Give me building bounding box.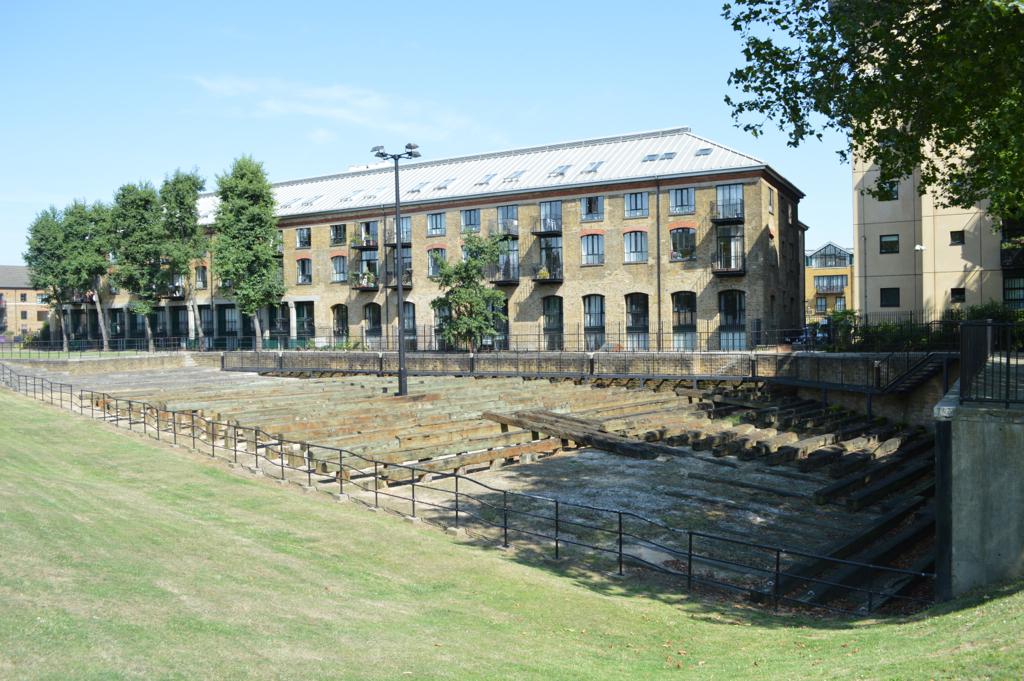
rect(0, 128, 808, 350).
